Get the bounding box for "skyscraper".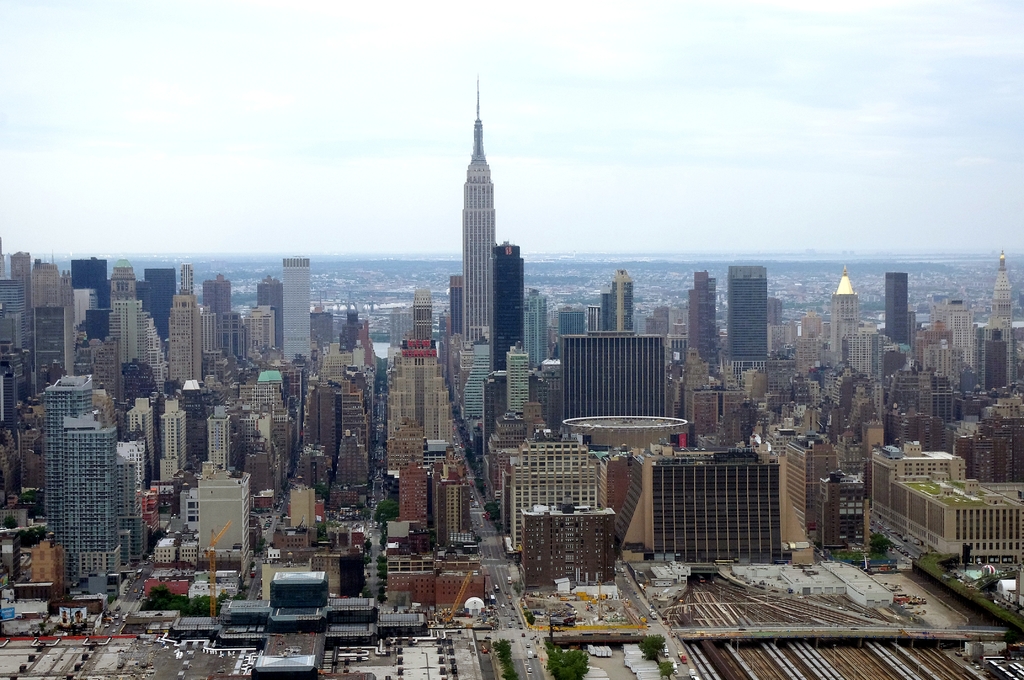
941, 289, 981, 375.
